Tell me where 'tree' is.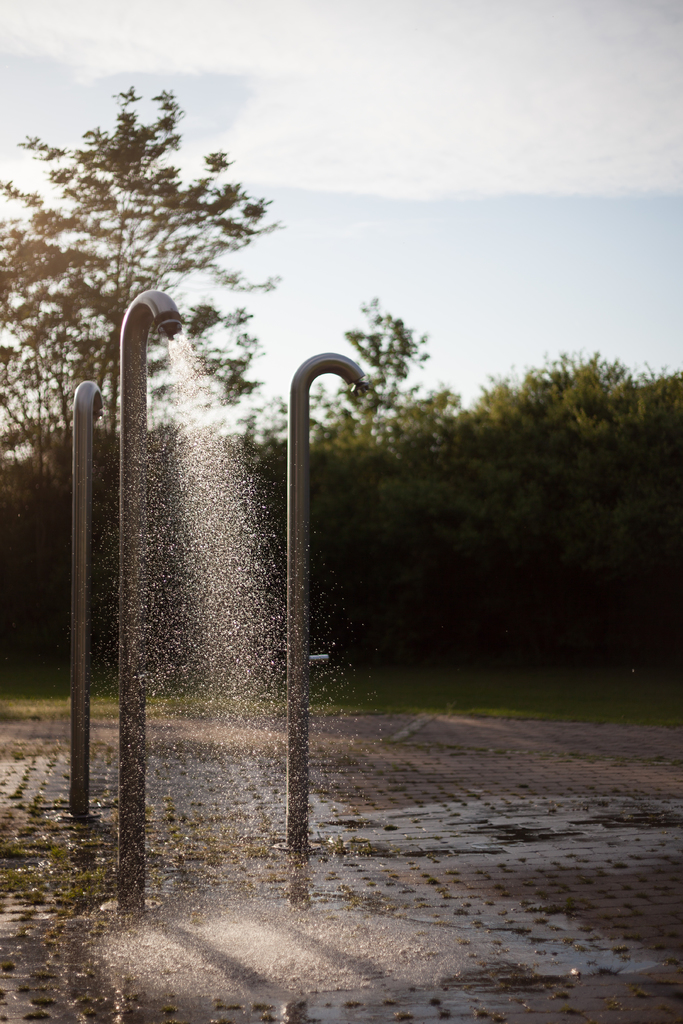
'tree' is at Rect(0, 80, 265, 531).
